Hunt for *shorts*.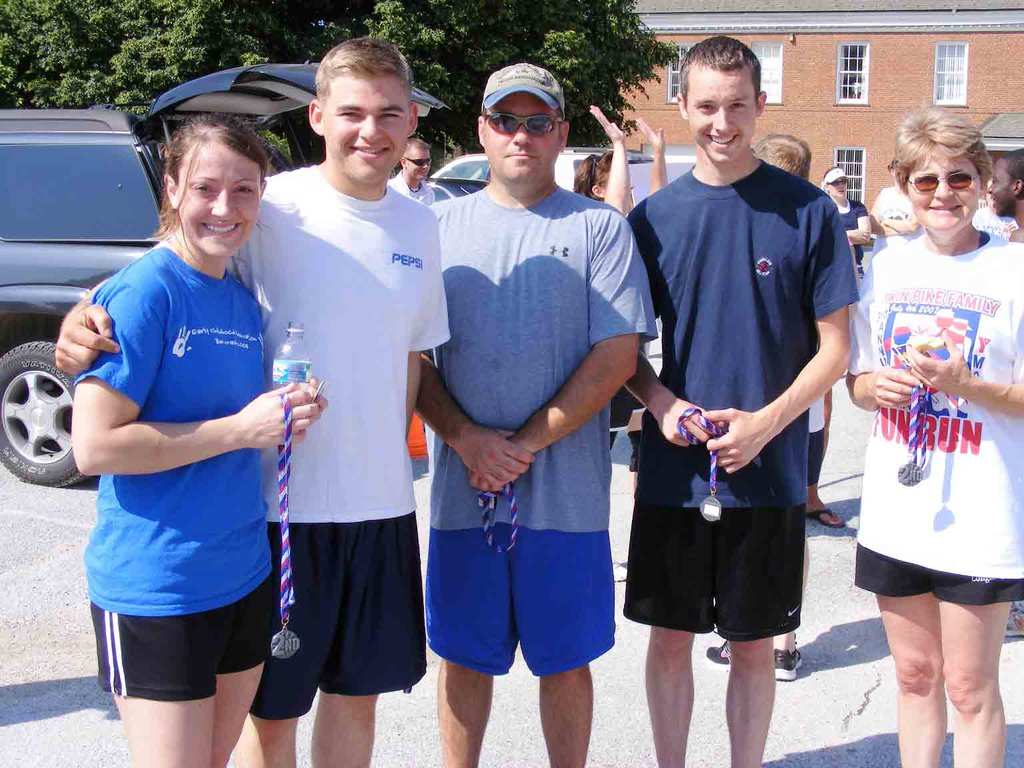
Hunted down at [623,509,803,643].
